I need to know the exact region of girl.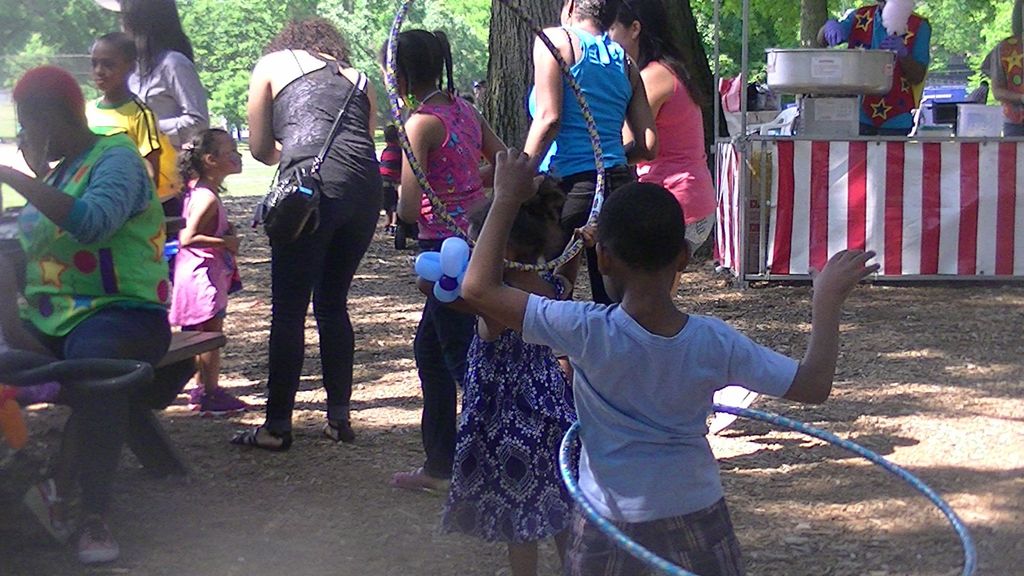
Region: [left=379, top=25, right=512, bottom=502].
